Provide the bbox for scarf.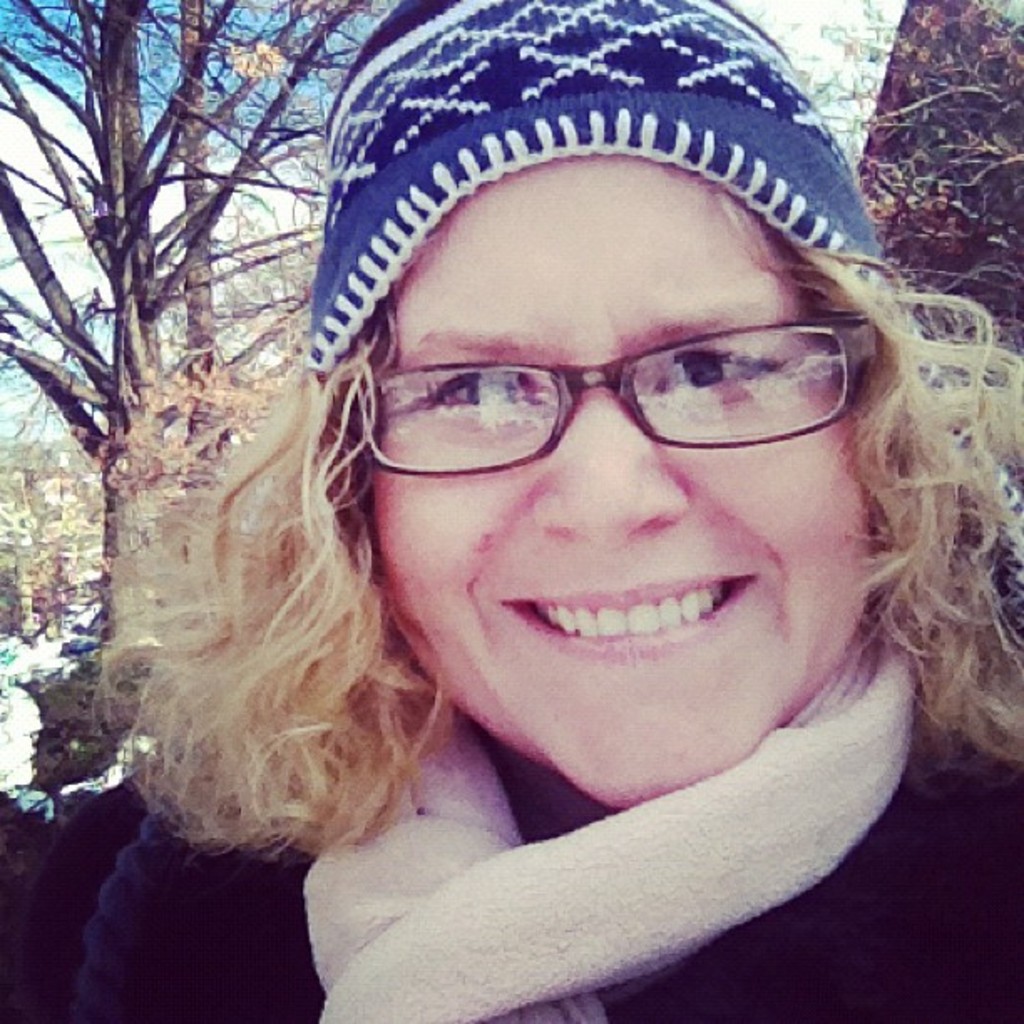
<box>303,586,920,1022</box>.
